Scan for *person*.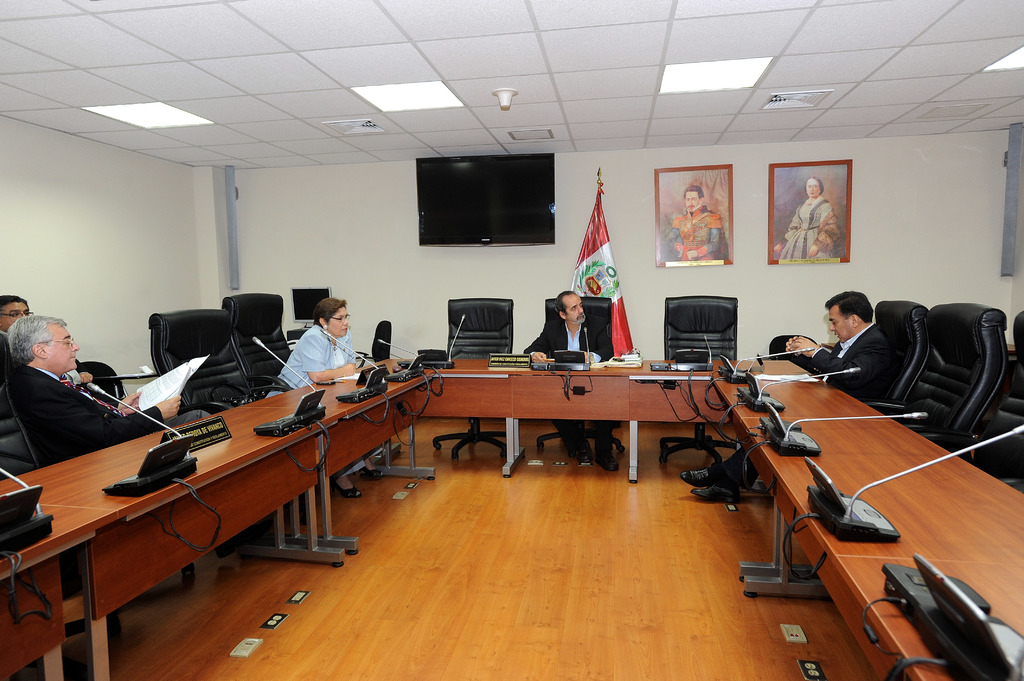
Scan result: bbox(781, 177, 844, 269).
